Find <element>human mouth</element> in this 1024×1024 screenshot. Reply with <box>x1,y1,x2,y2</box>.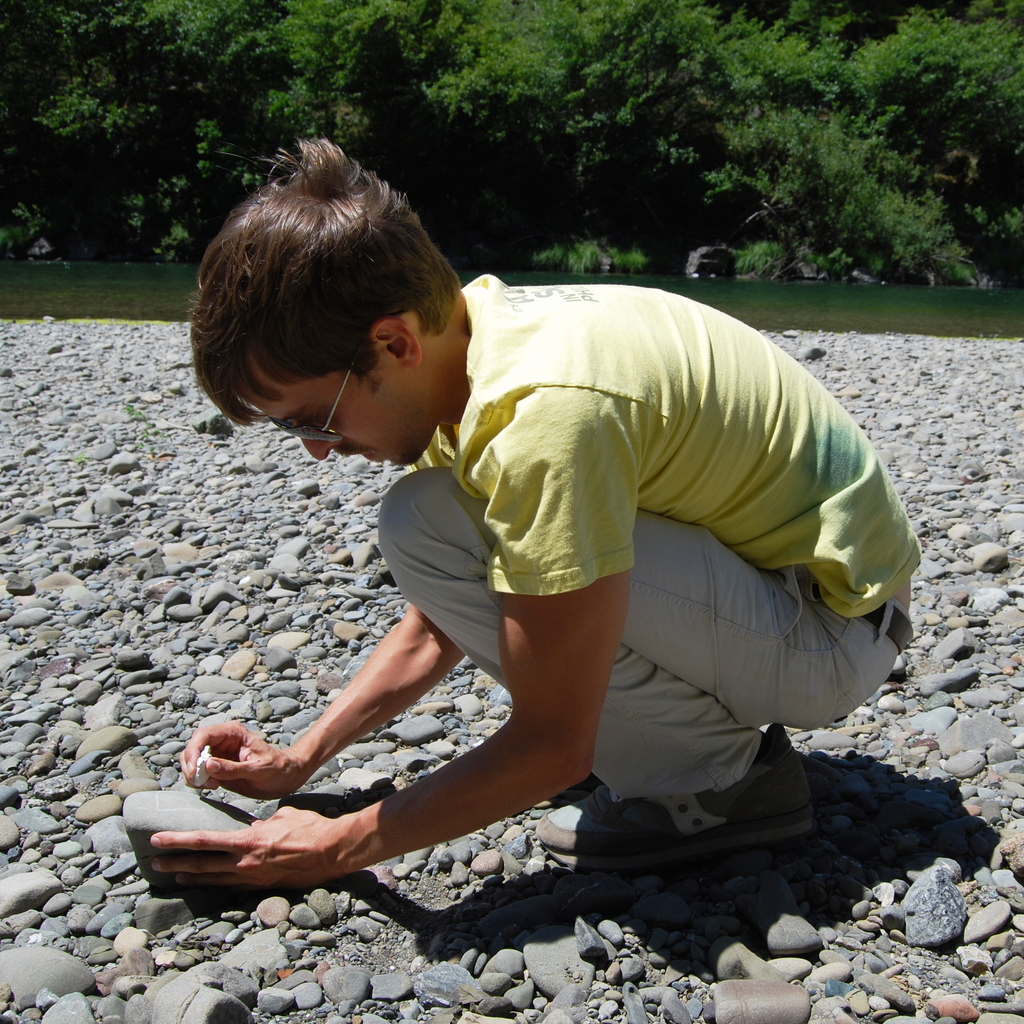
<box>339,448,372,462</box>.
